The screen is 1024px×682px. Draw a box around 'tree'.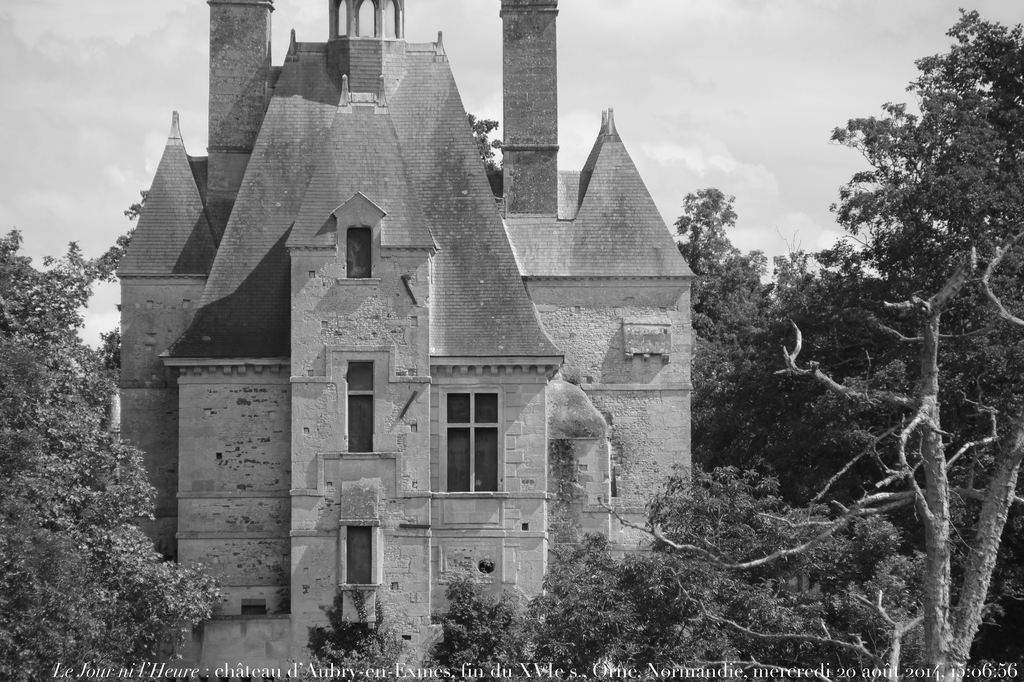
762 230 918 489.
